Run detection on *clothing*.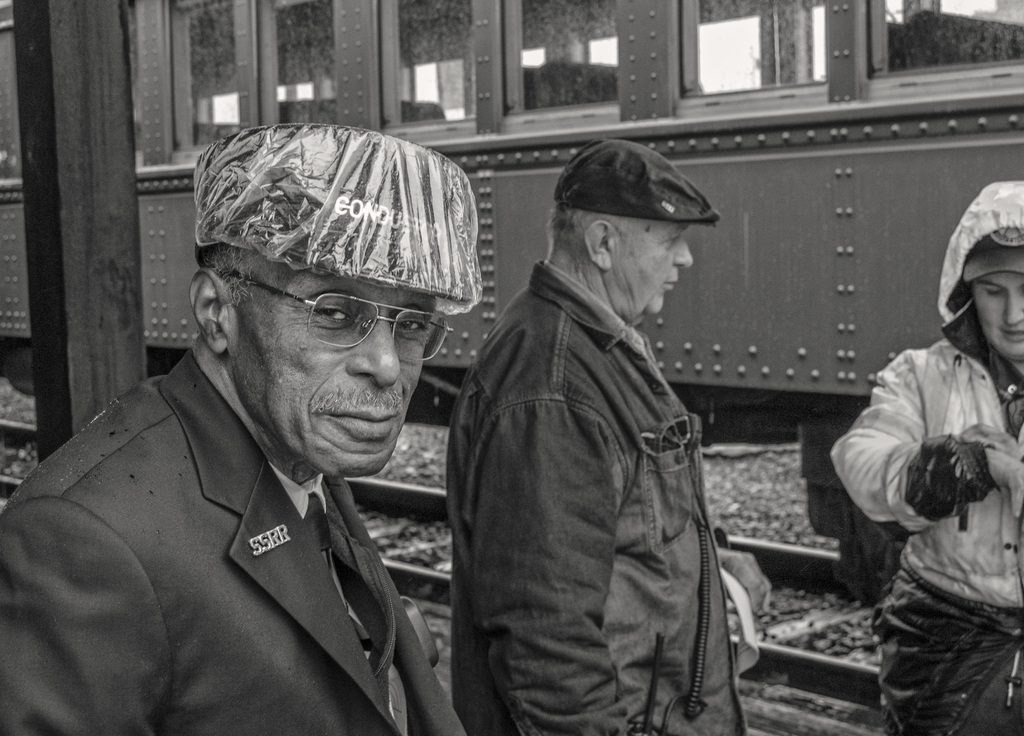
Result: <region>0, 351, 465, 735</region>.
